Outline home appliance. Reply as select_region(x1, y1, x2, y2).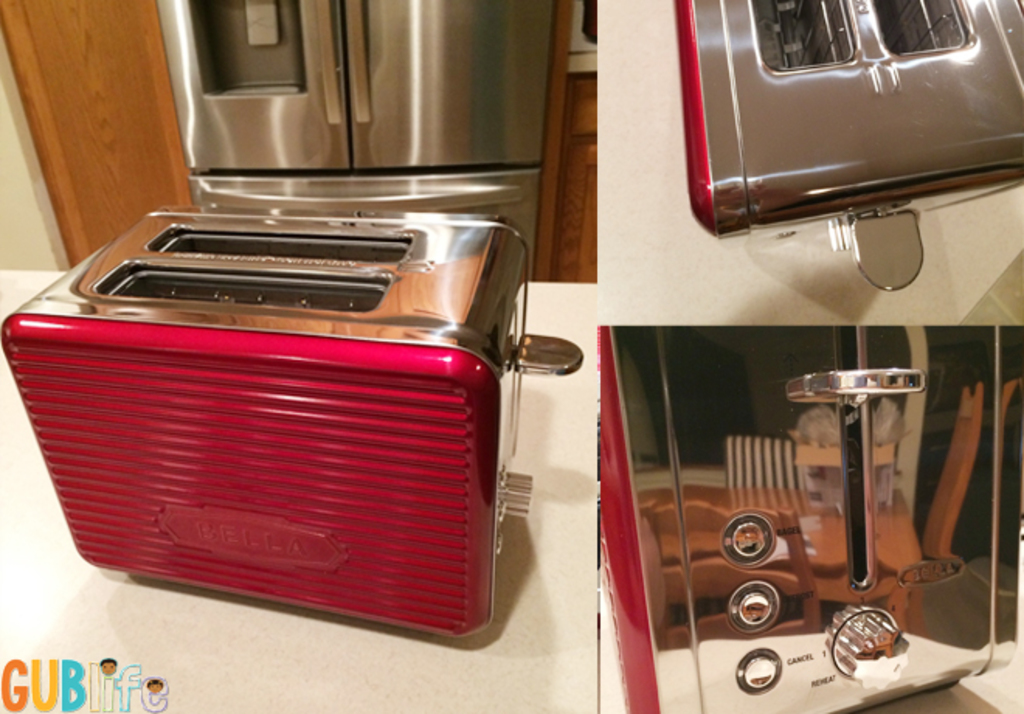
select_region(673, 0, 1022, 296).
